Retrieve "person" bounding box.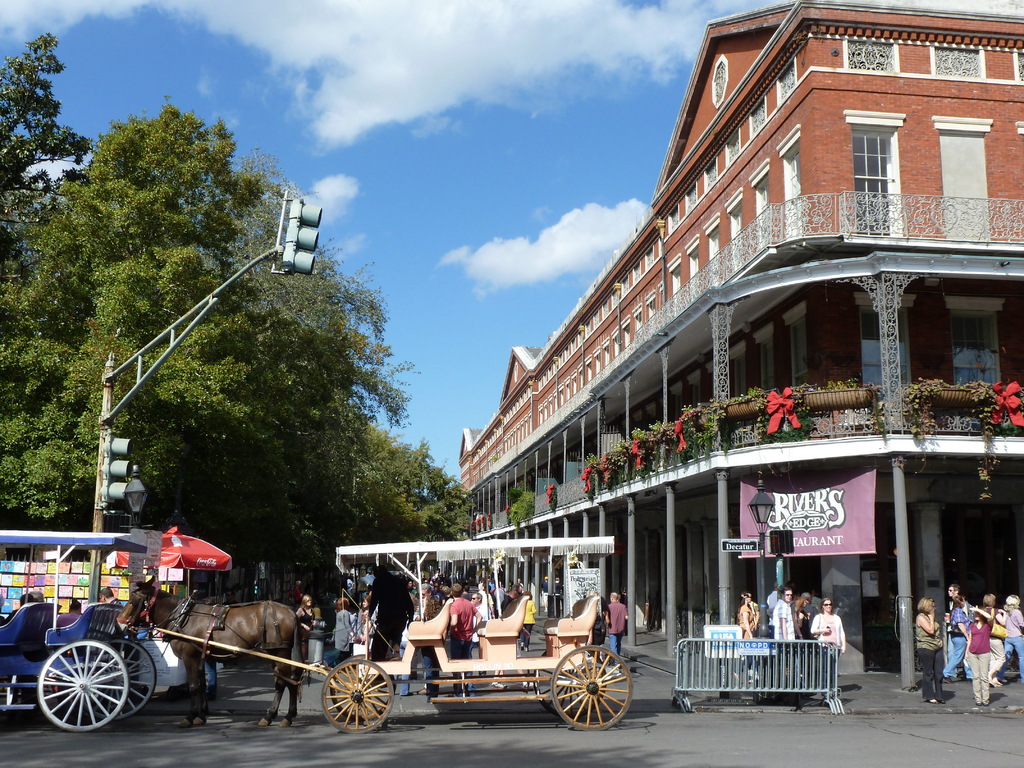
Bounding box: bbox=[604, 588, 628, 654].
